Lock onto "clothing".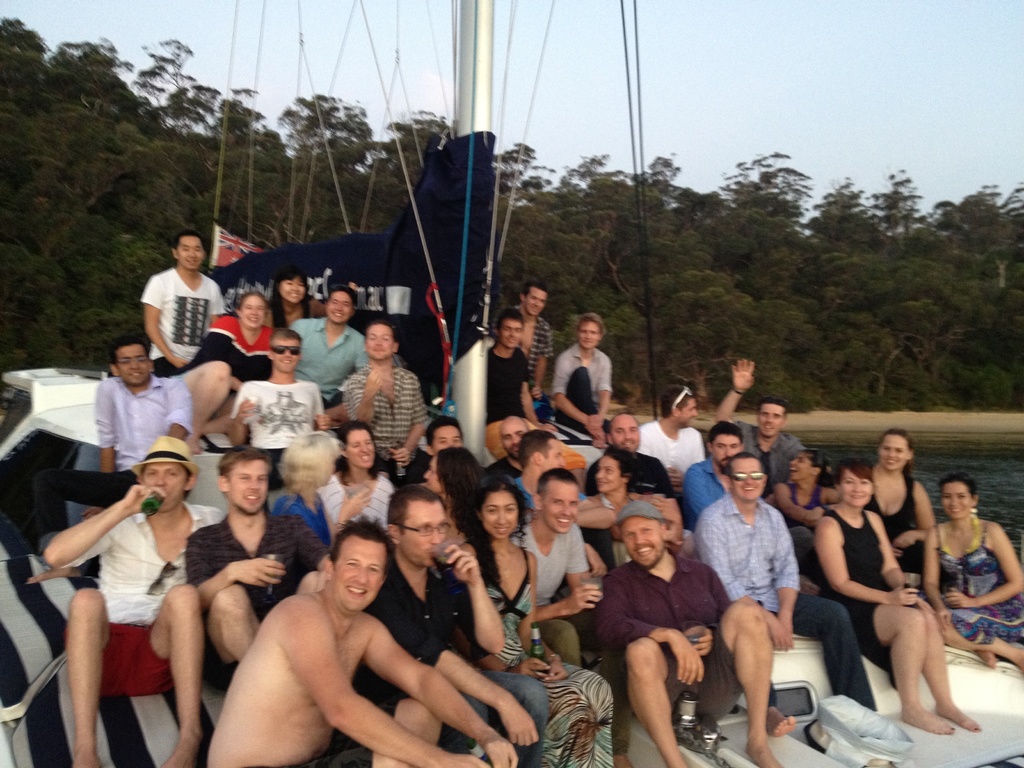
Locked: select_region(269, 482, 328, 540).
